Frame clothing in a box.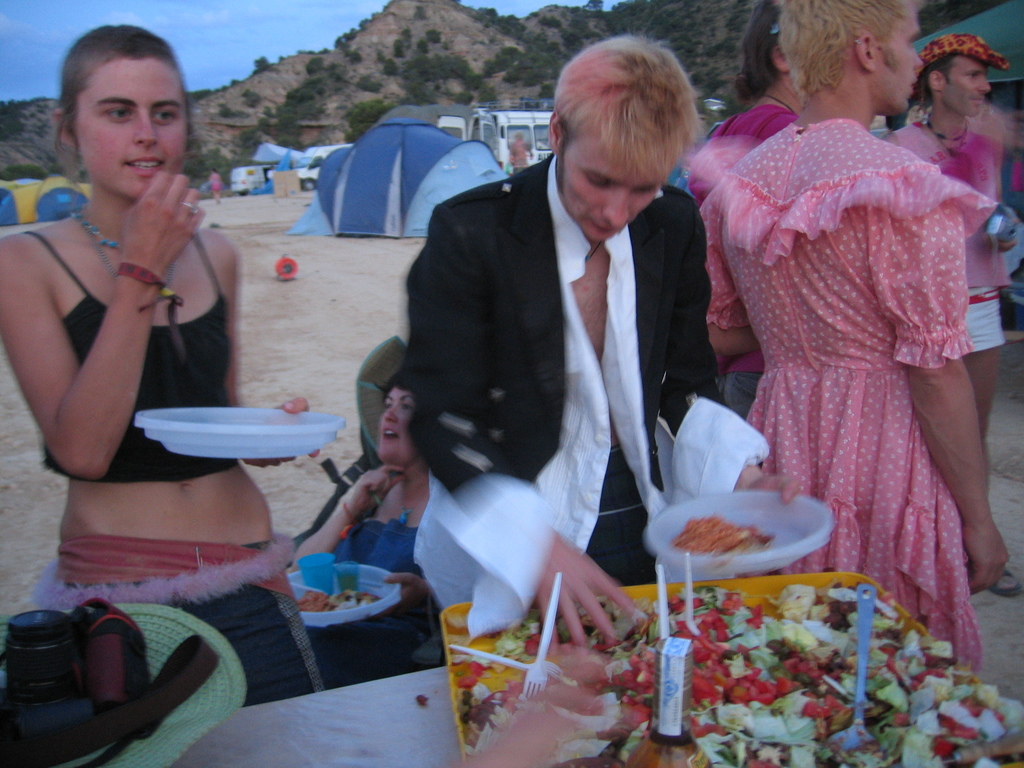
(407,150,727,627).
